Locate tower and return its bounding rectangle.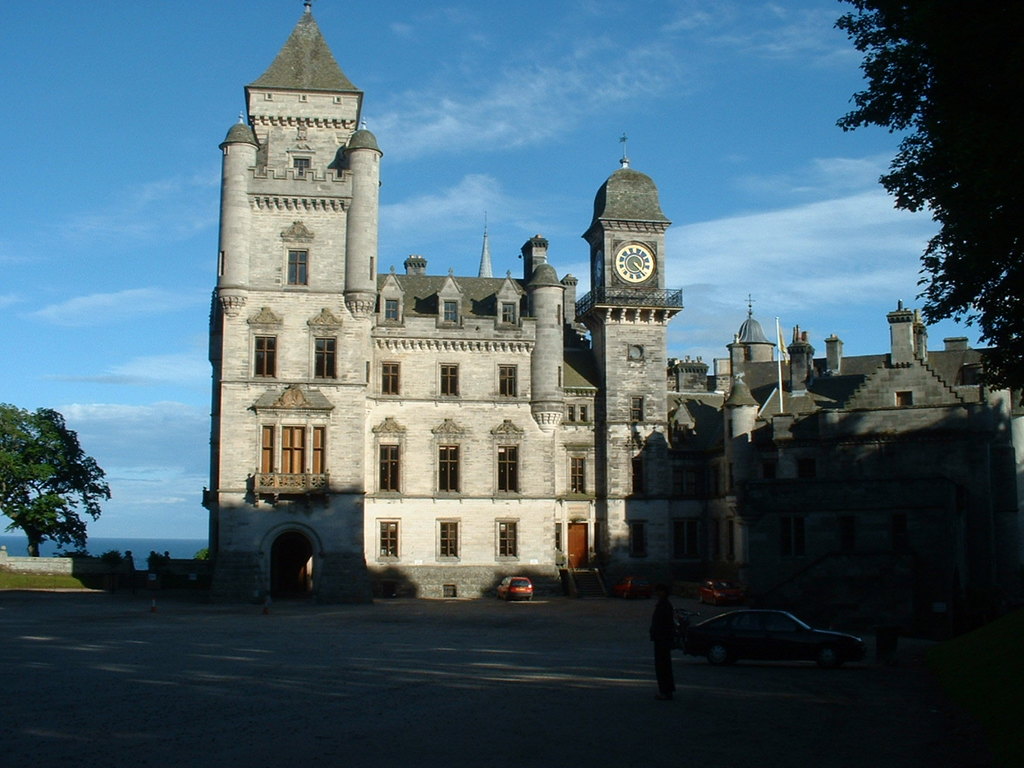
l=520, t=258, r=568, b=430.
